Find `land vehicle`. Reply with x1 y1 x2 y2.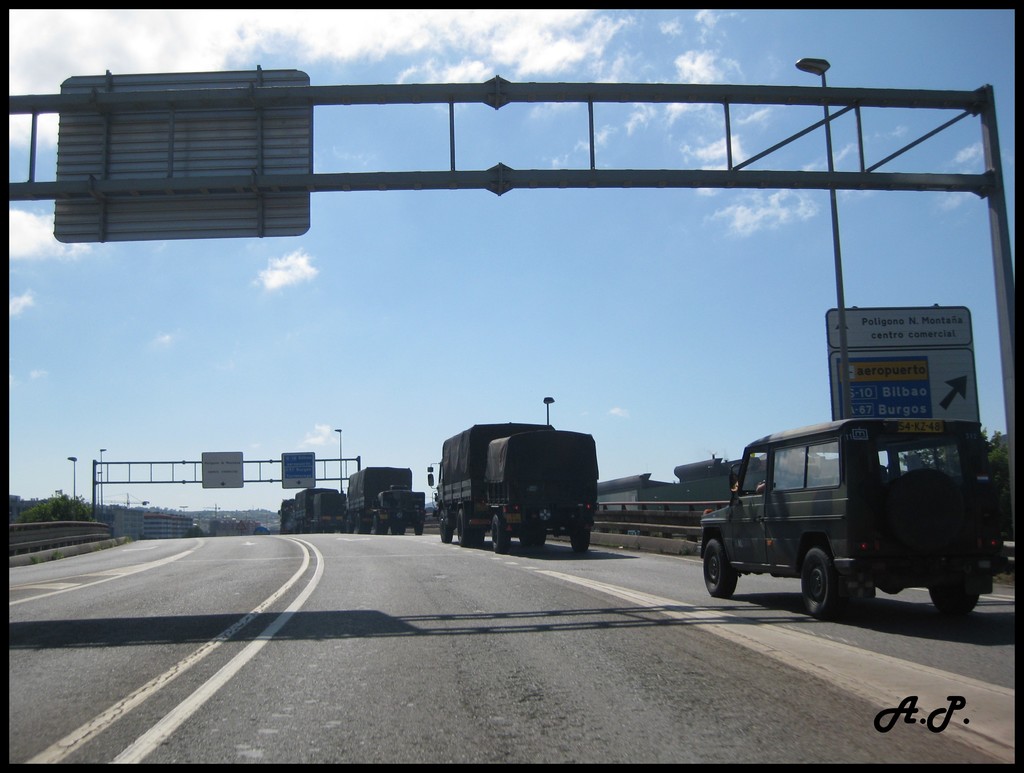
695 416 1006 613.
